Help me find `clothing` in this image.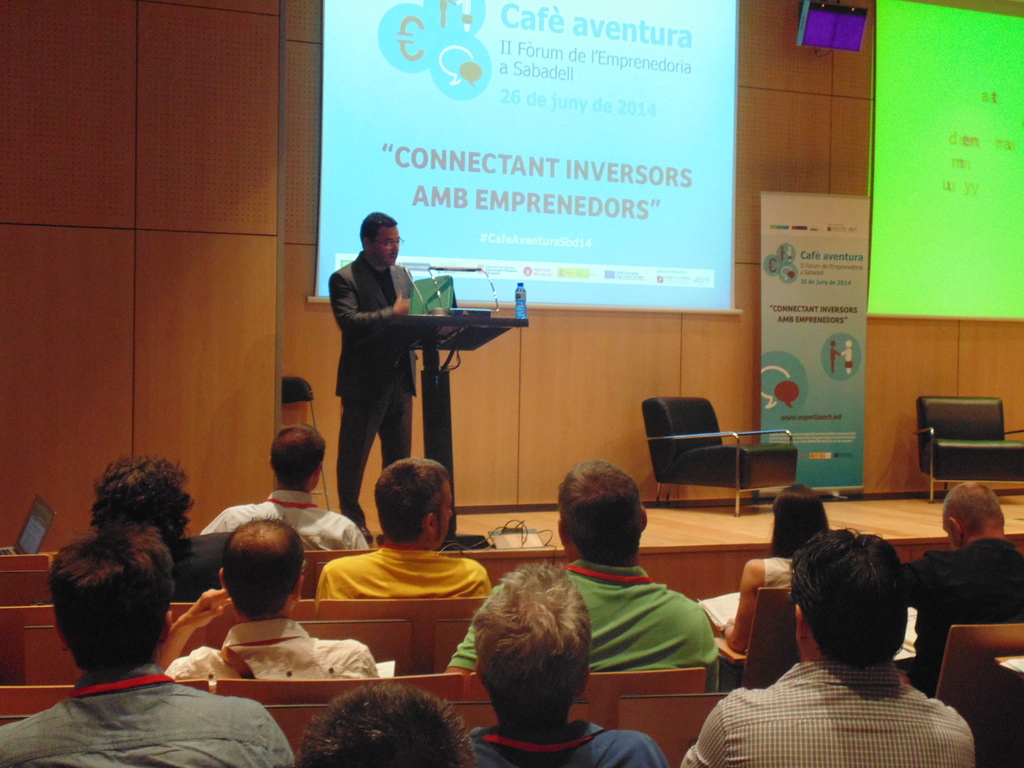
Found it: crop(0, 657, 305, 767).
